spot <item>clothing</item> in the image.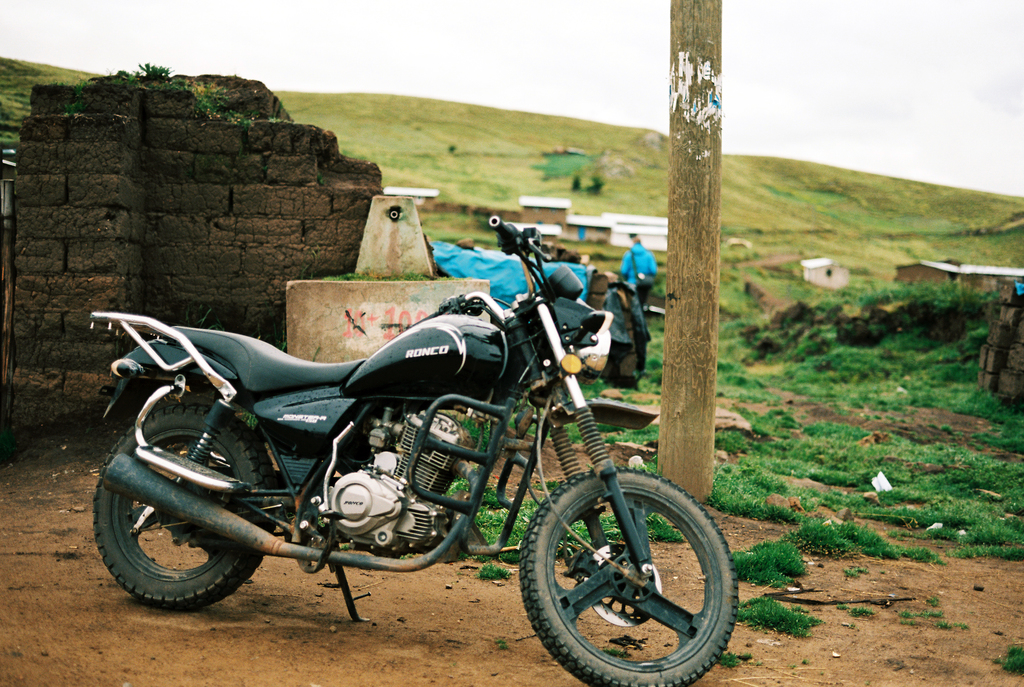
<item>clothing</item> found at <bbox>616, 243, 656, 301</bbox>.
